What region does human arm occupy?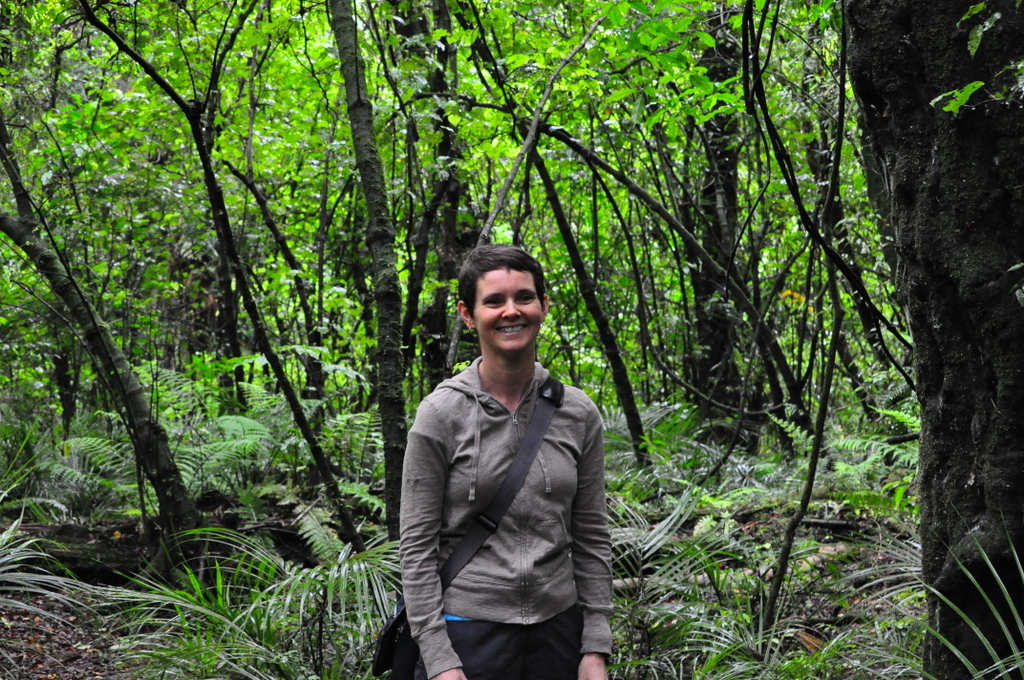
rect(579, 398, 611, 679).
